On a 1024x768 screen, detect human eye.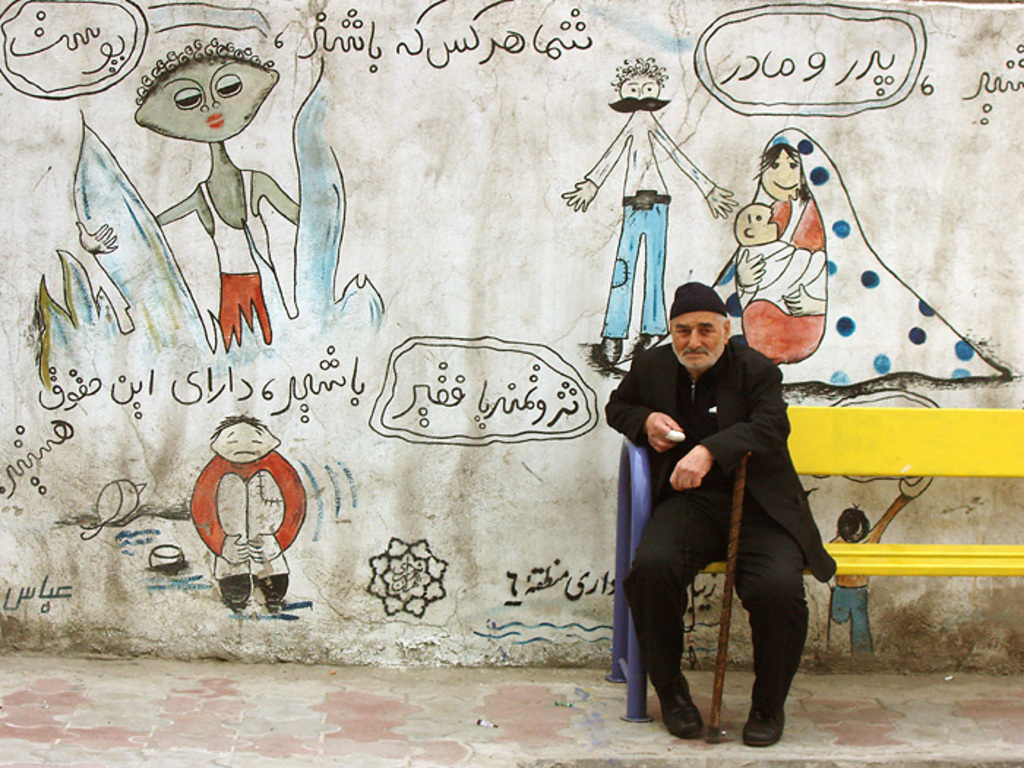
227 437 237 448.
